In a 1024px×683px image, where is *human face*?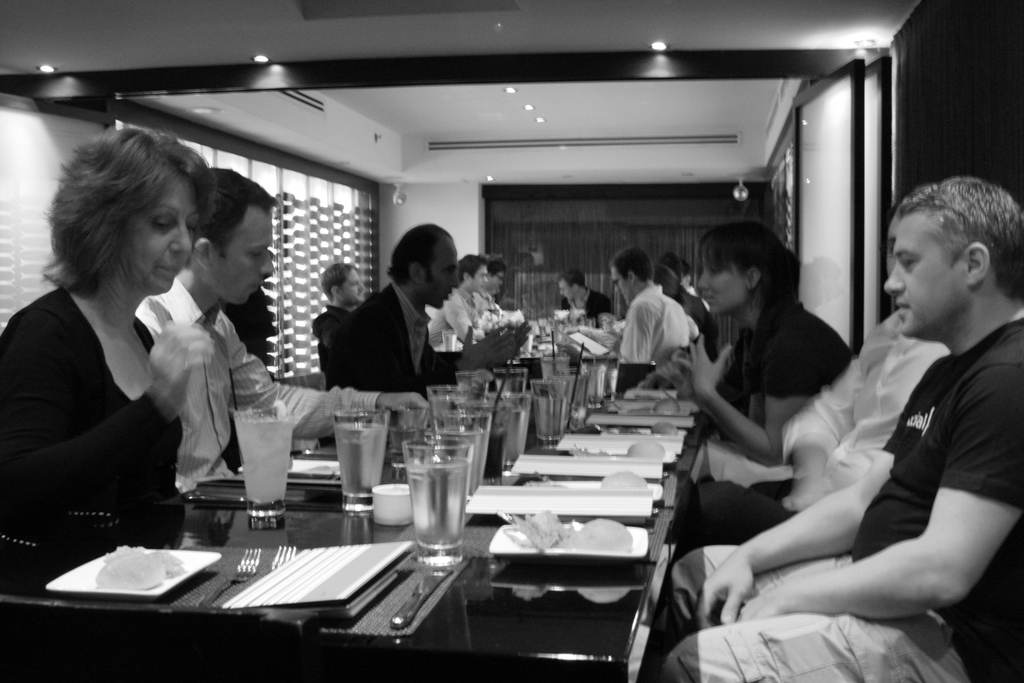
(x1=884, y1=216, x2=970, y2=332).
